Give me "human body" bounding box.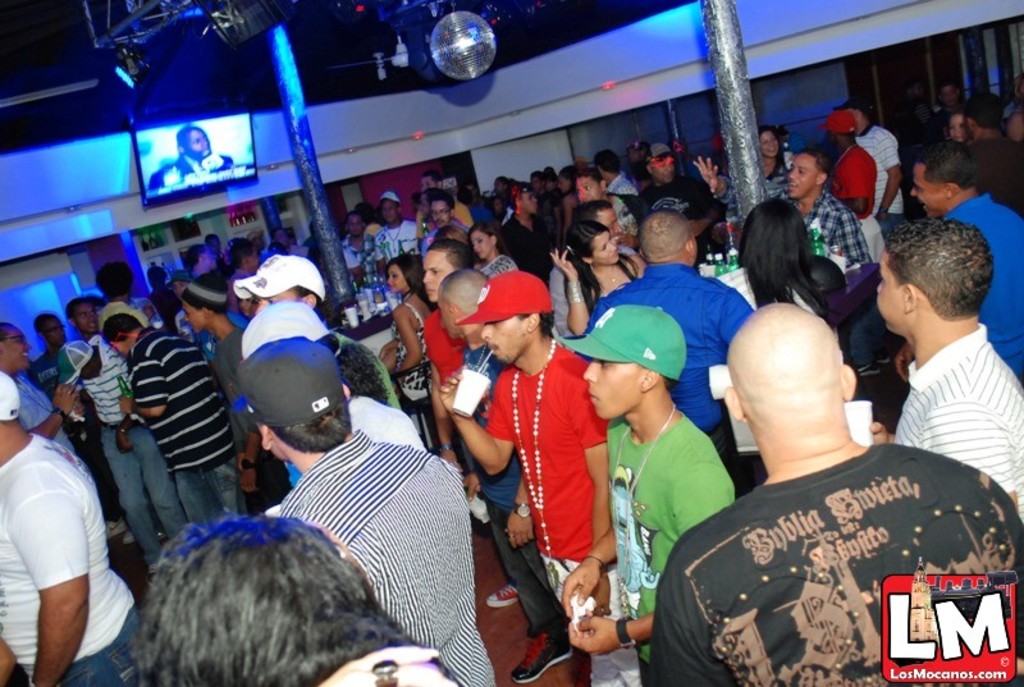
[657,438,1023,686].
